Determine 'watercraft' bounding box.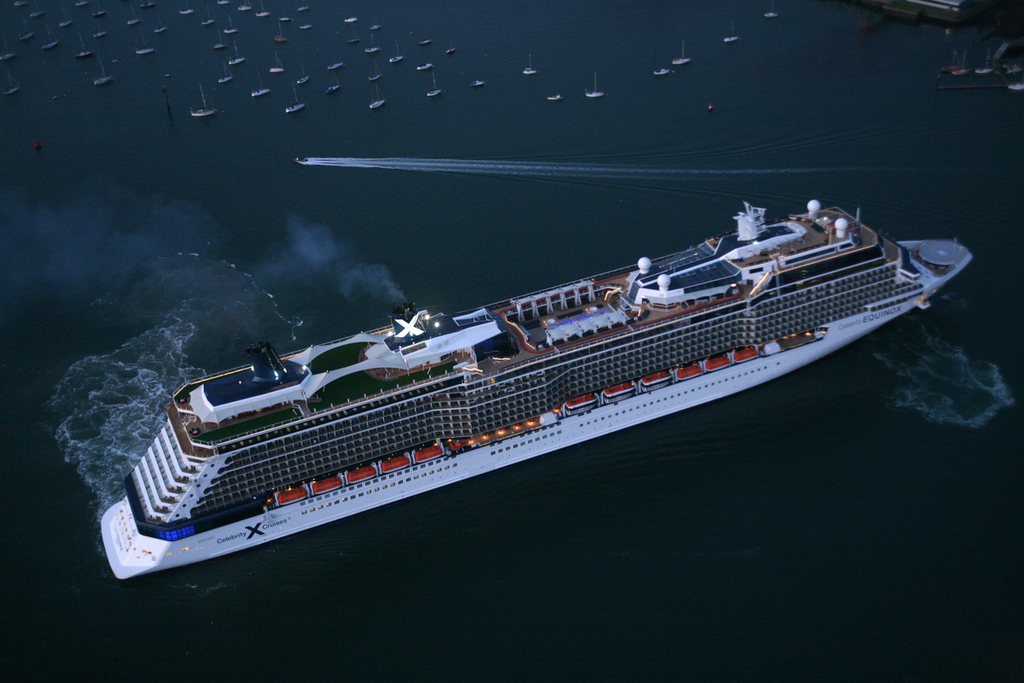
Determined: pyautogui.locateOnScreen(723, 16, 745, 44).
